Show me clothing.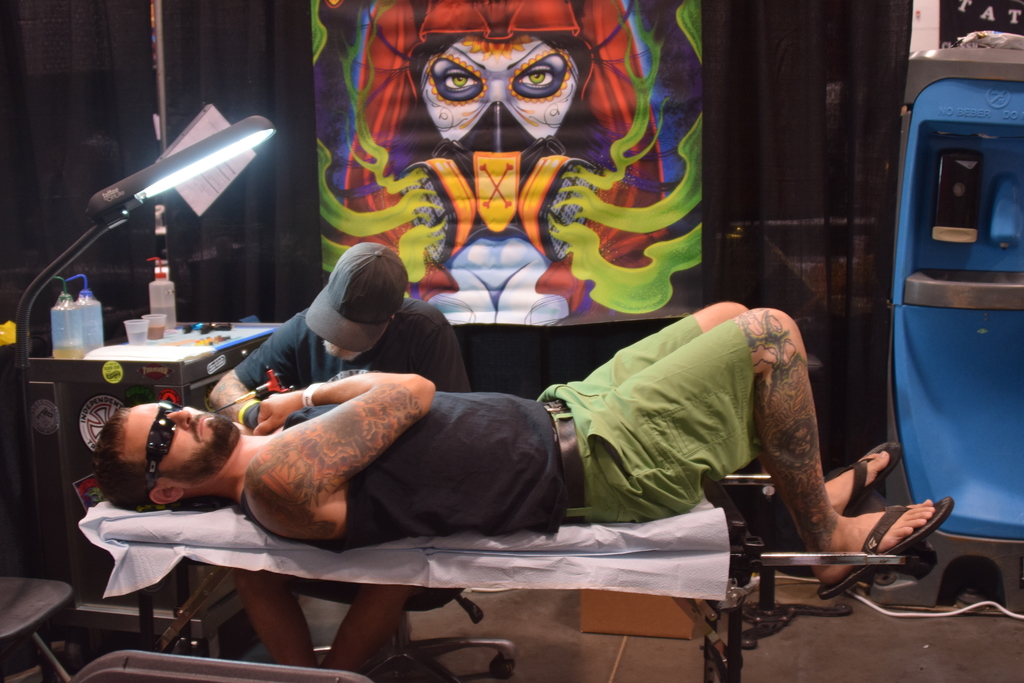
clothing is here: left=221, top=297, right=478, bottom=402.
